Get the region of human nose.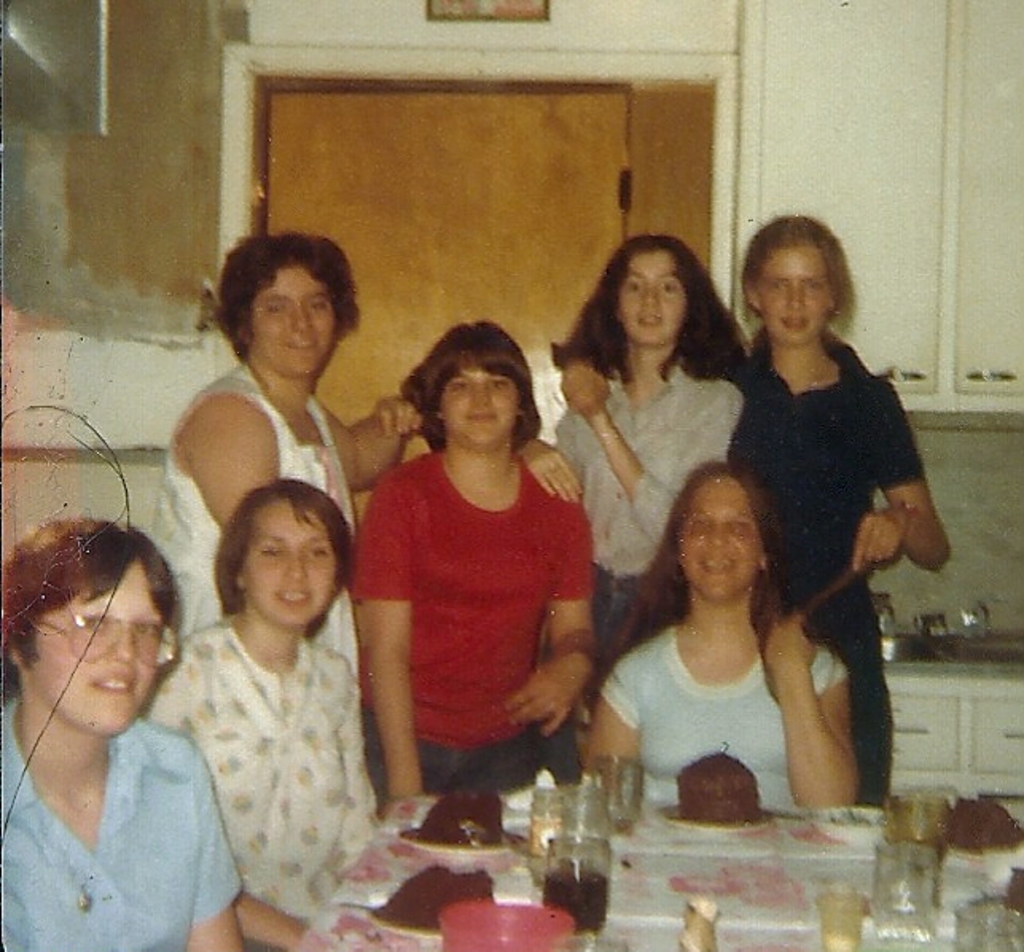
box(104, 624, 135, 665).
